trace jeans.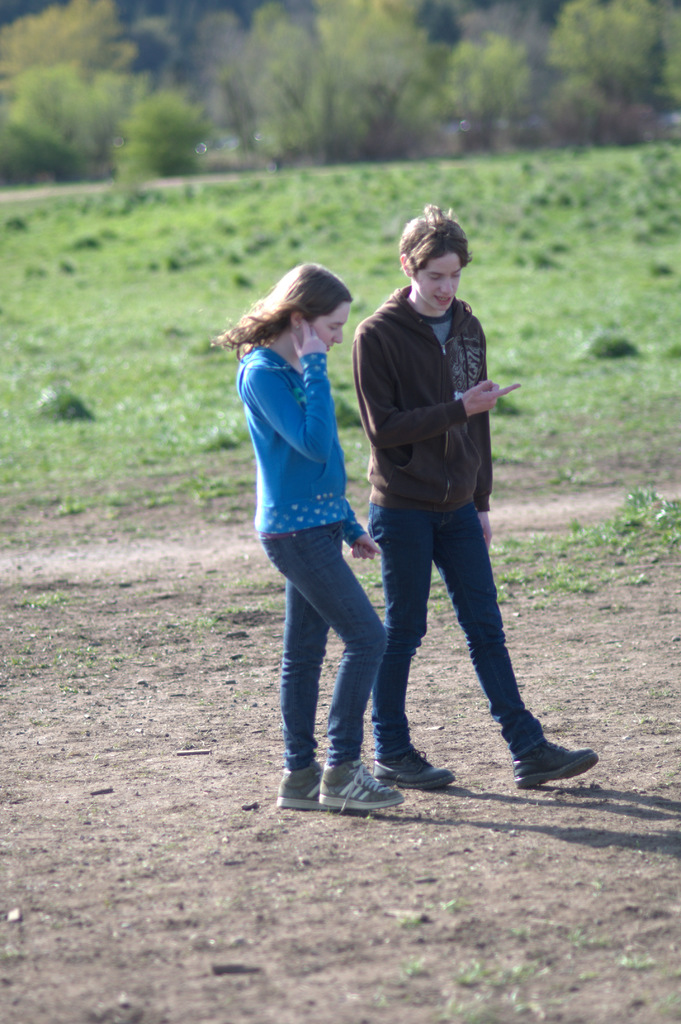
Traced to <bbox>326, 488, 554, 803</bbox>.
